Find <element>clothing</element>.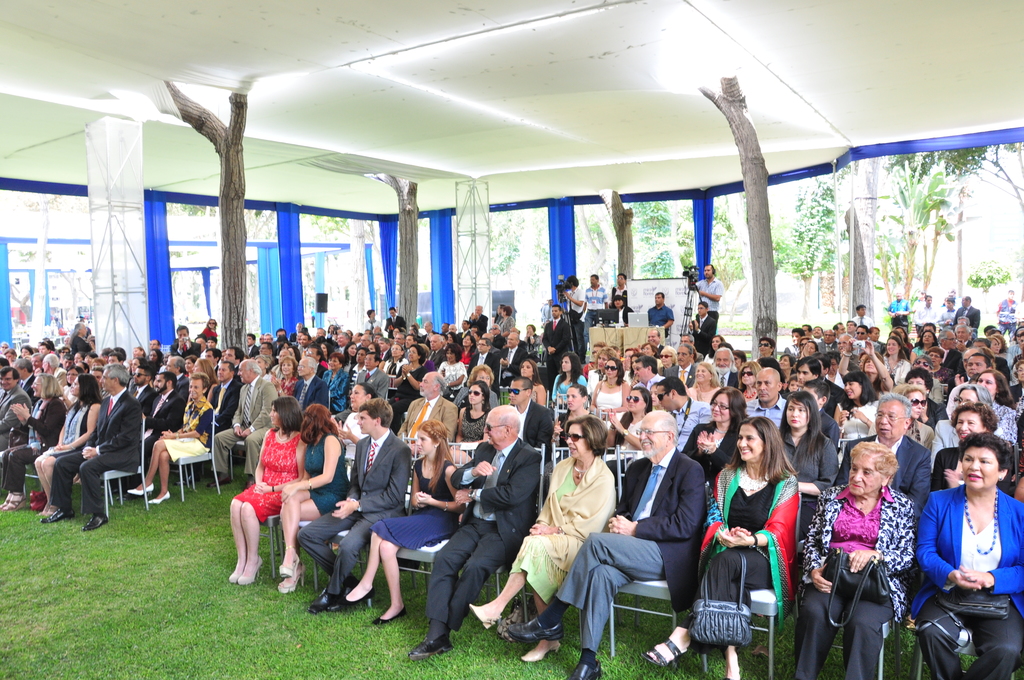
(442, 343, 451, 352).
